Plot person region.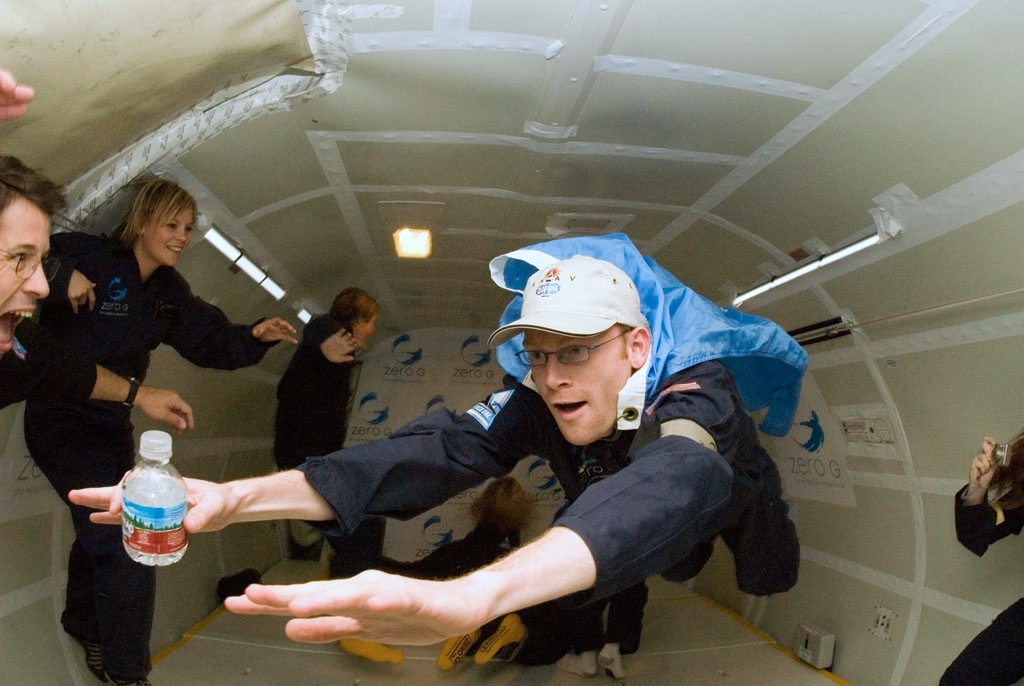
Plotted at Rect(325, 479, 538, 569).
